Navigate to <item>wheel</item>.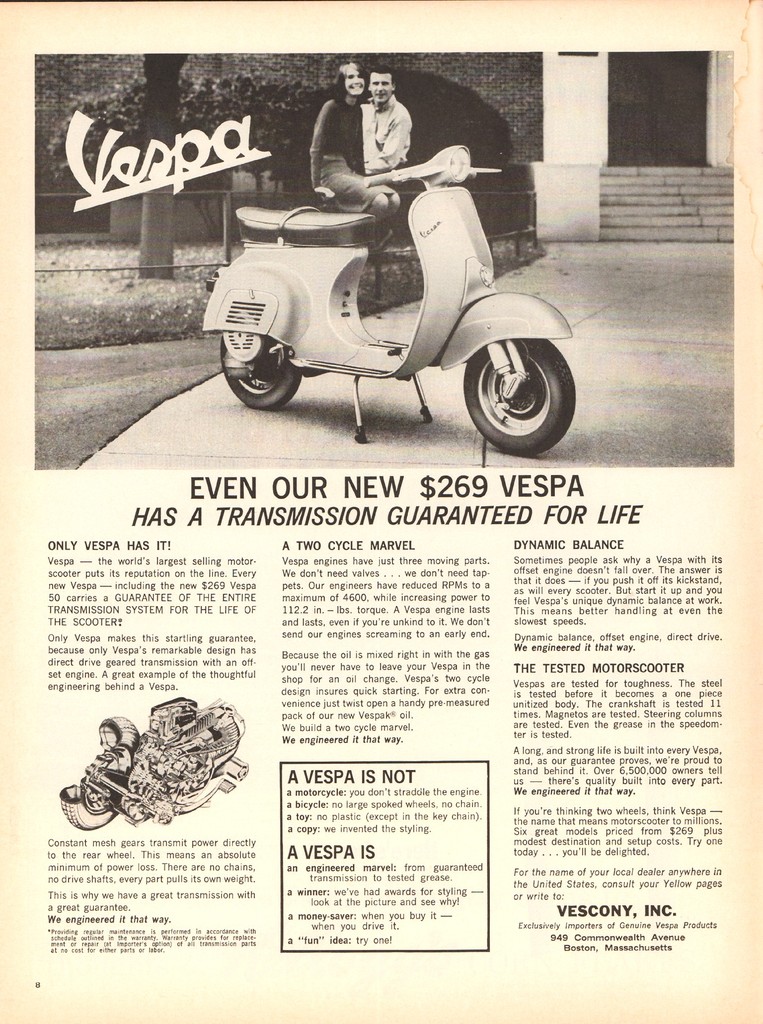
Navigation target: x1=220 y1=337 x2=303 y2=409.
